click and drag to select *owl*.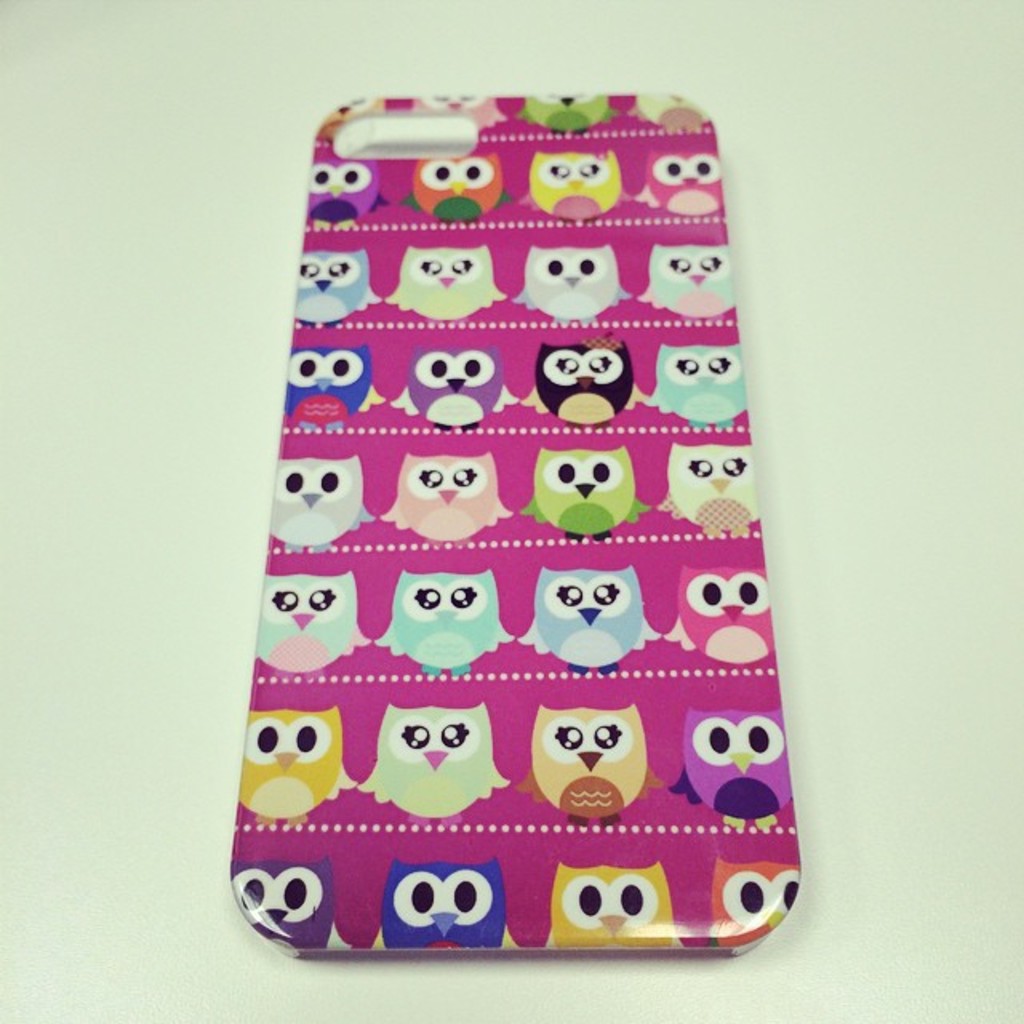
Selection: detection(293, 253, 381, 330).
